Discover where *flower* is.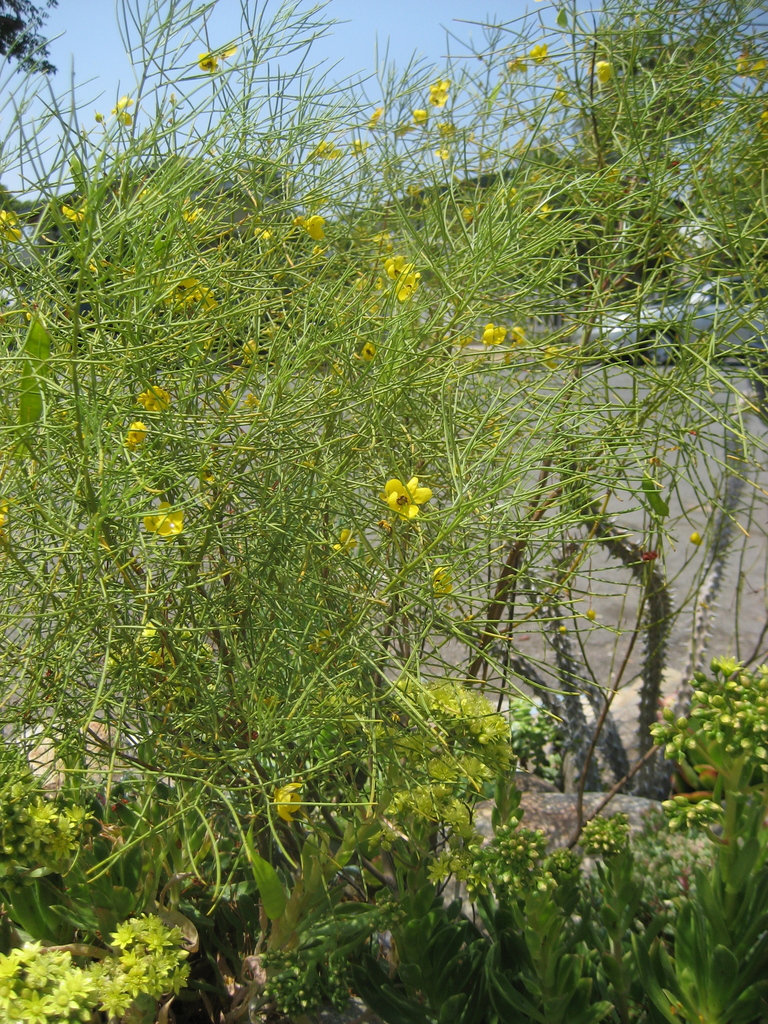
Discovered at select_region(133, 620, 161, 641).
